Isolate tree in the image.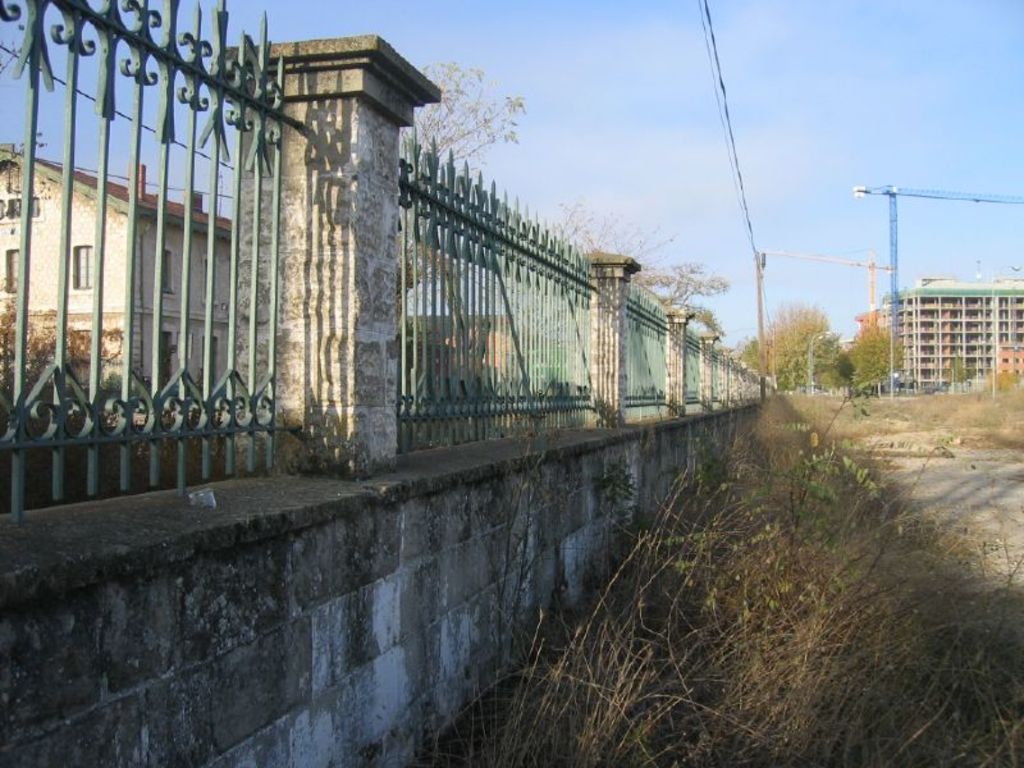
Isolated region: 397 61 530 174.
